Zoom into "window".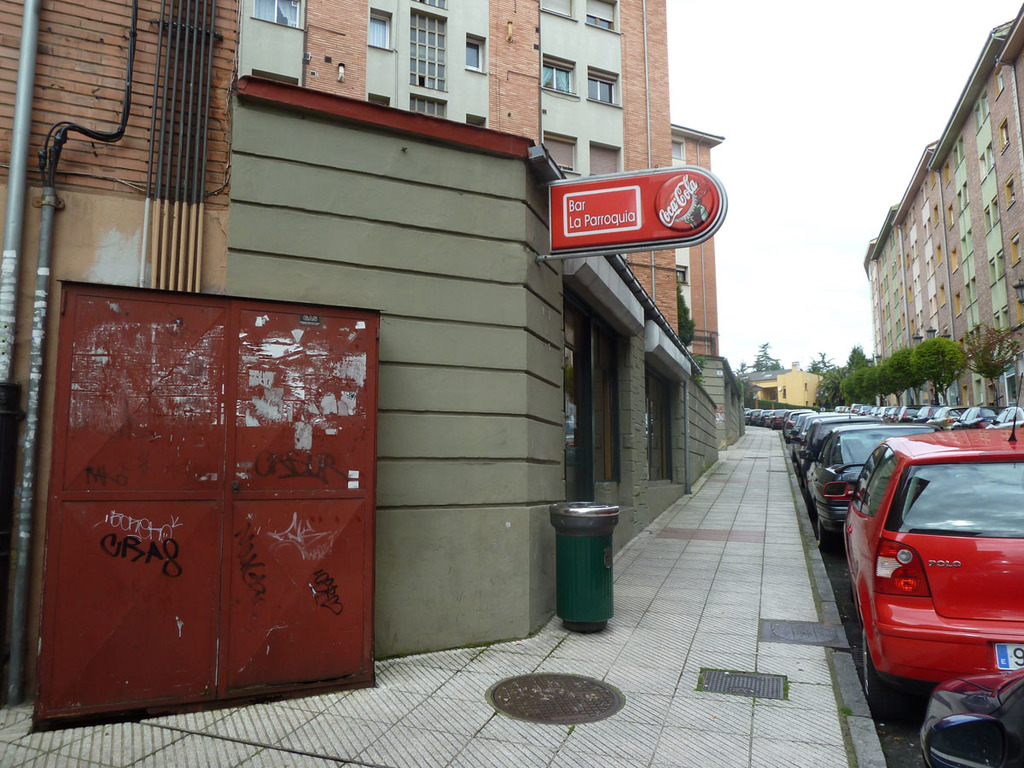
Zoom target: (left=372, top=14, right=389, bottom=49).
